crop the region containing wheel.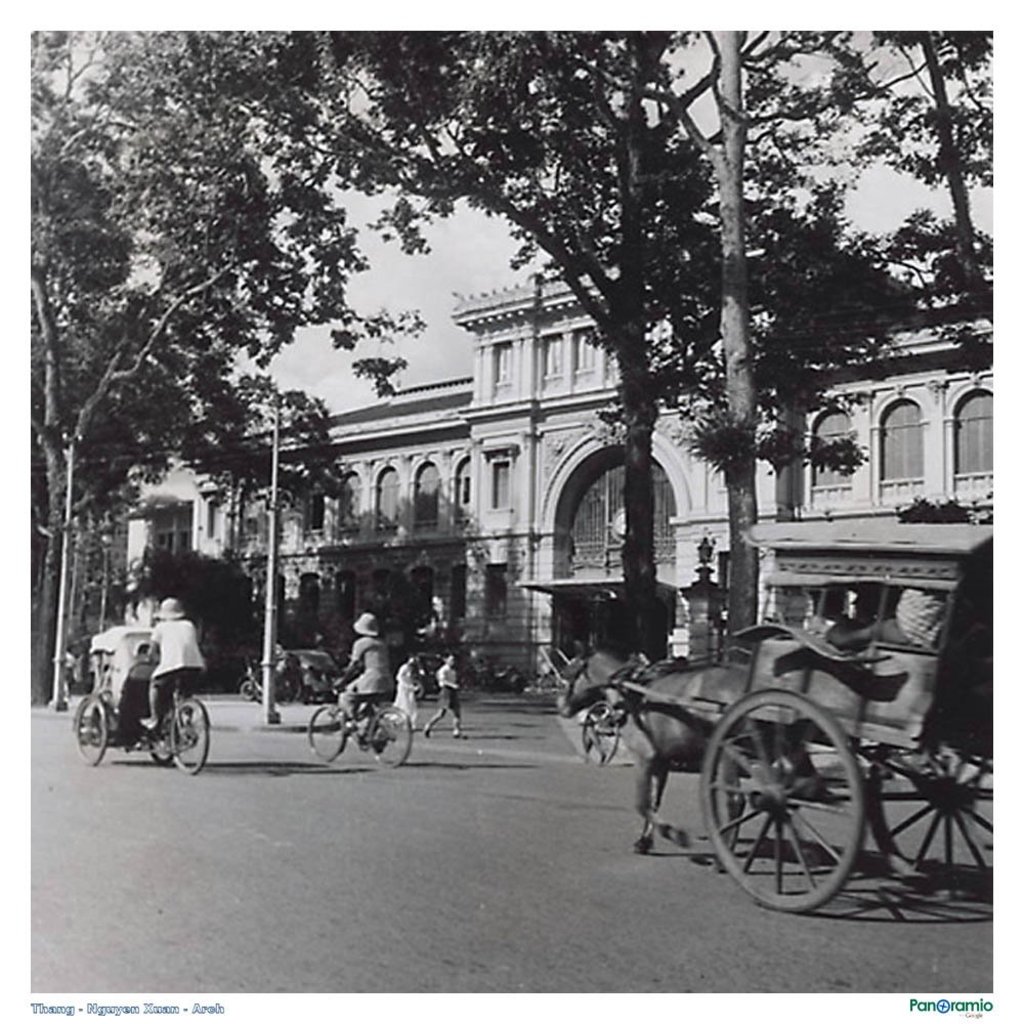
Crop region: <region>863, 735, 999, 893</region>.
